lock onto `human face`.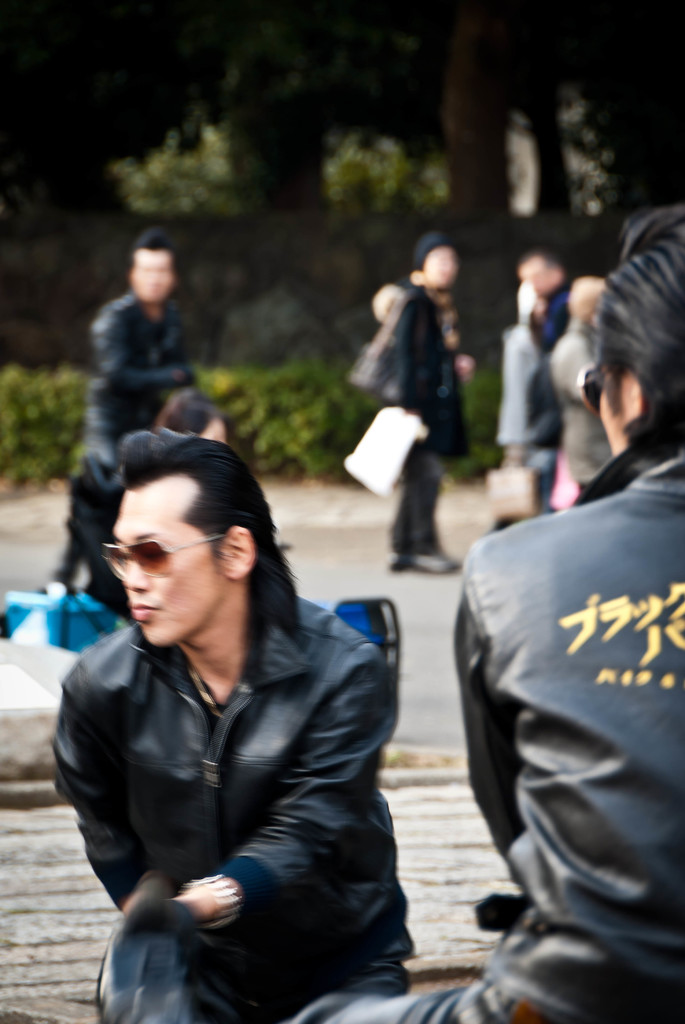
Locked: <bbox>597, 330, 637, 467</bbox>.
